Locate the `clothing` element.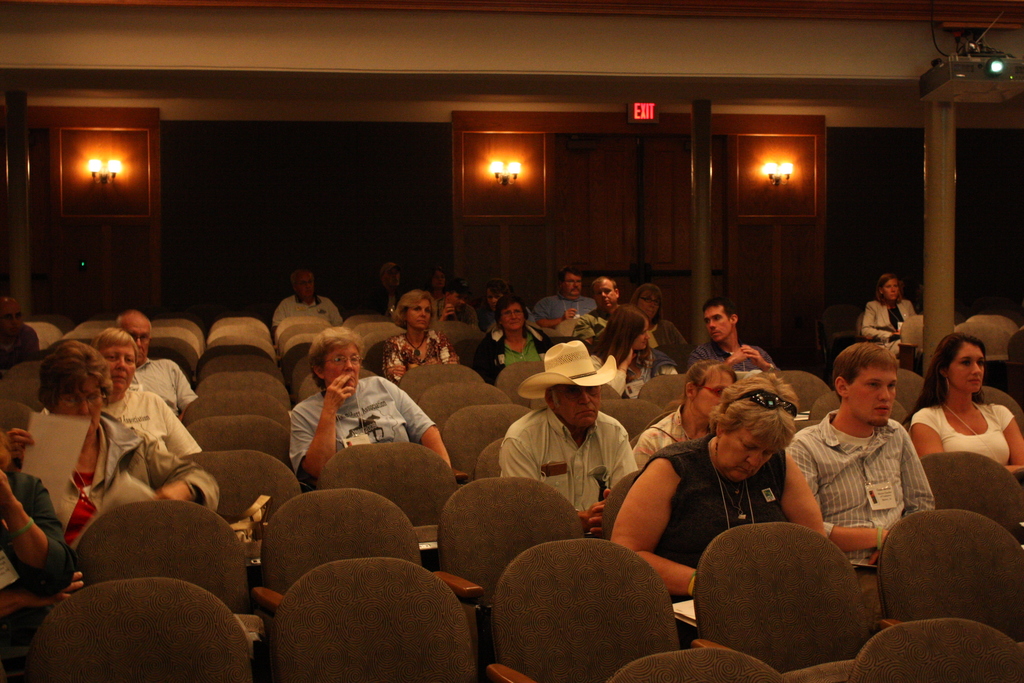
Element bbox: 28 394 215 549.
